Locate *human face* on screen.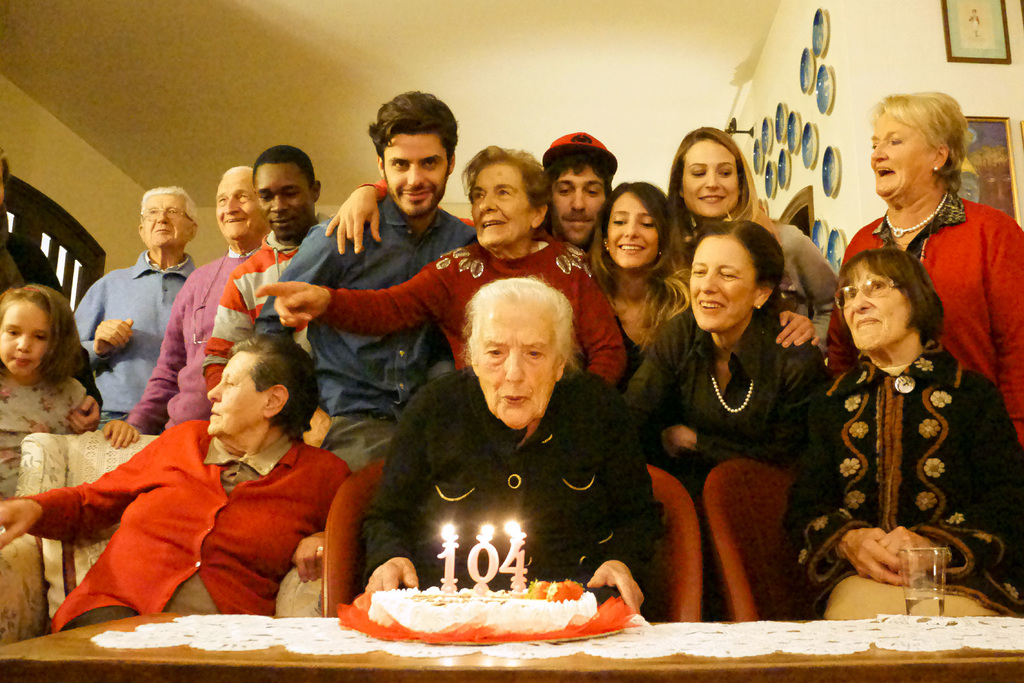
On screen at bbox=(870, 107, 937, 196).
